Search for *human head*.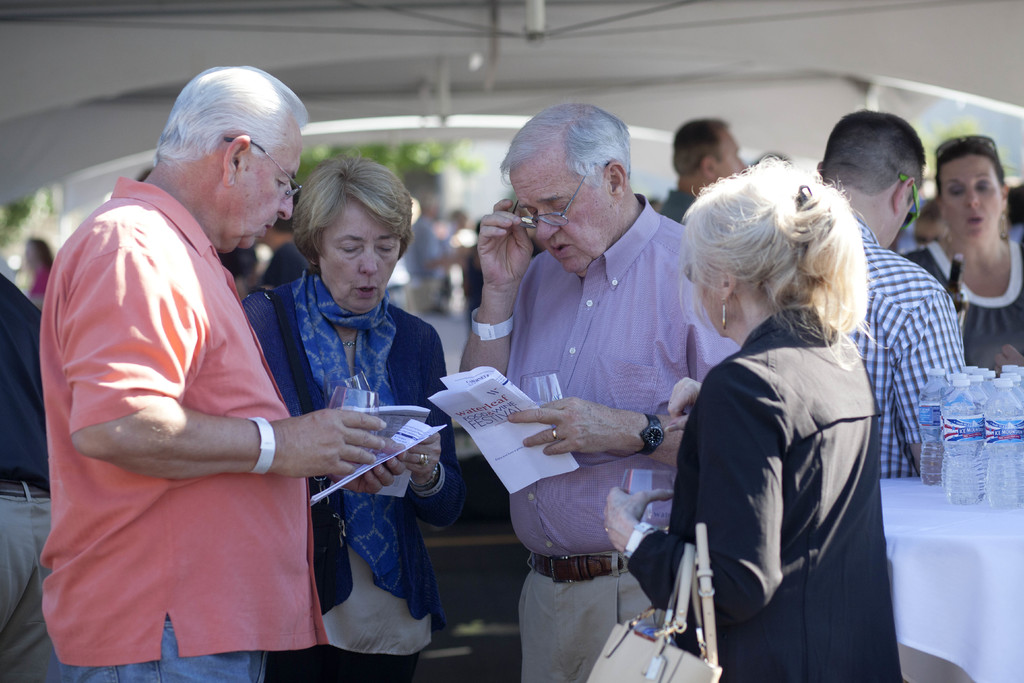
Found at select_region(672, 115, 748, 193).
